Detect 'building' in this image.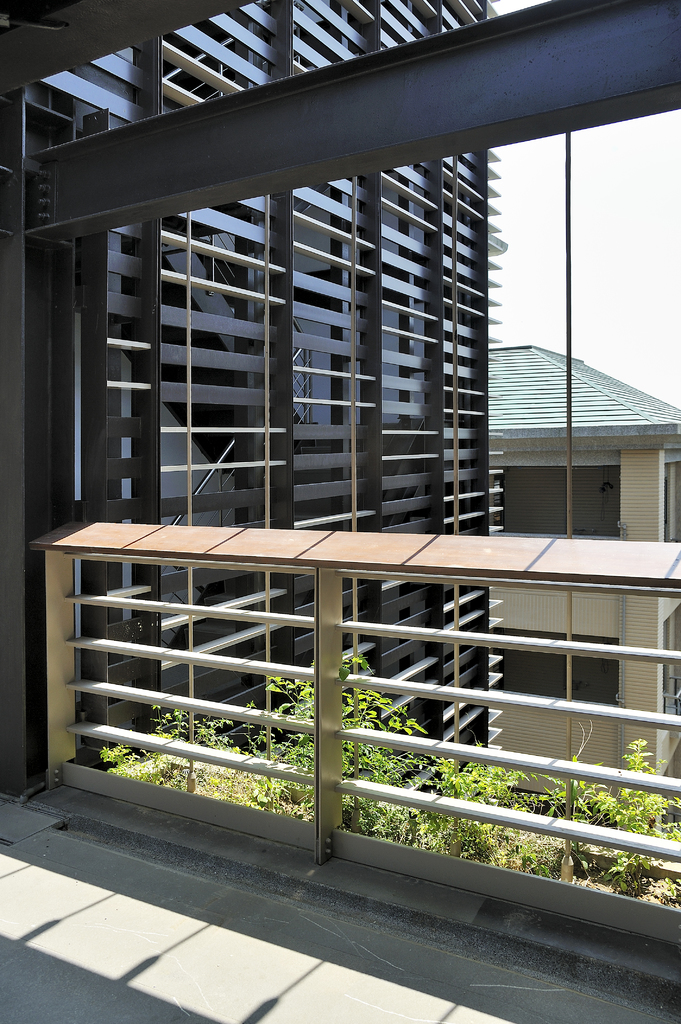
Detection: box=[0, 0, 680, 1023].
